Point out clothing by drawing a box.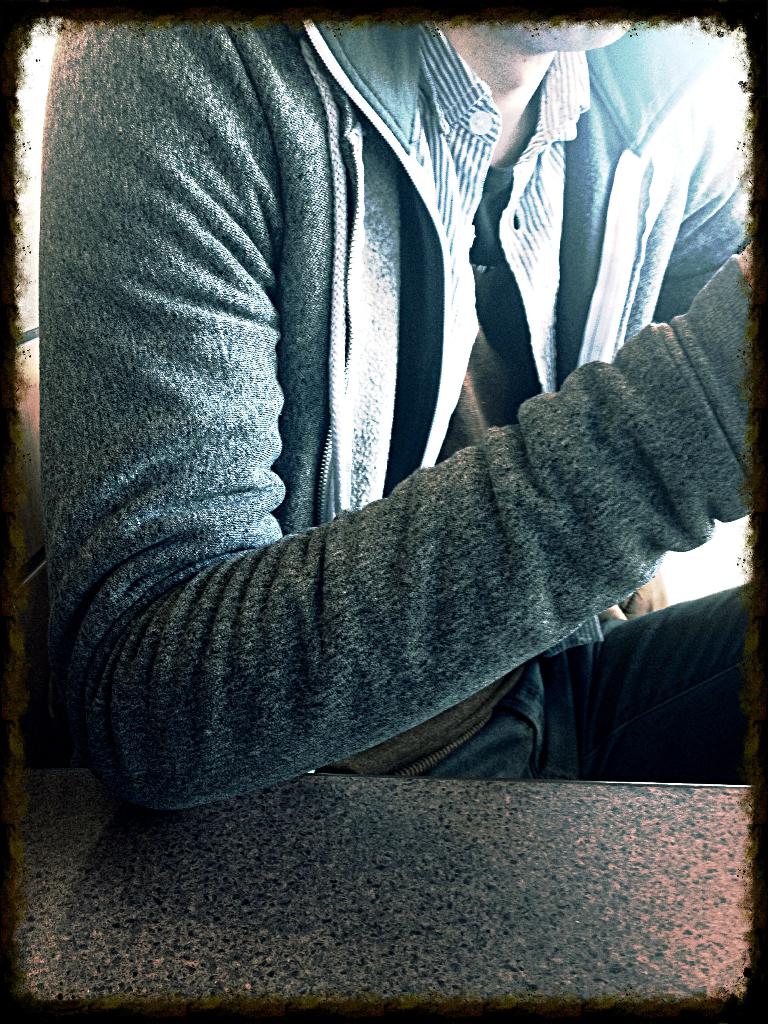
rect(27, 0, 730, 847).
